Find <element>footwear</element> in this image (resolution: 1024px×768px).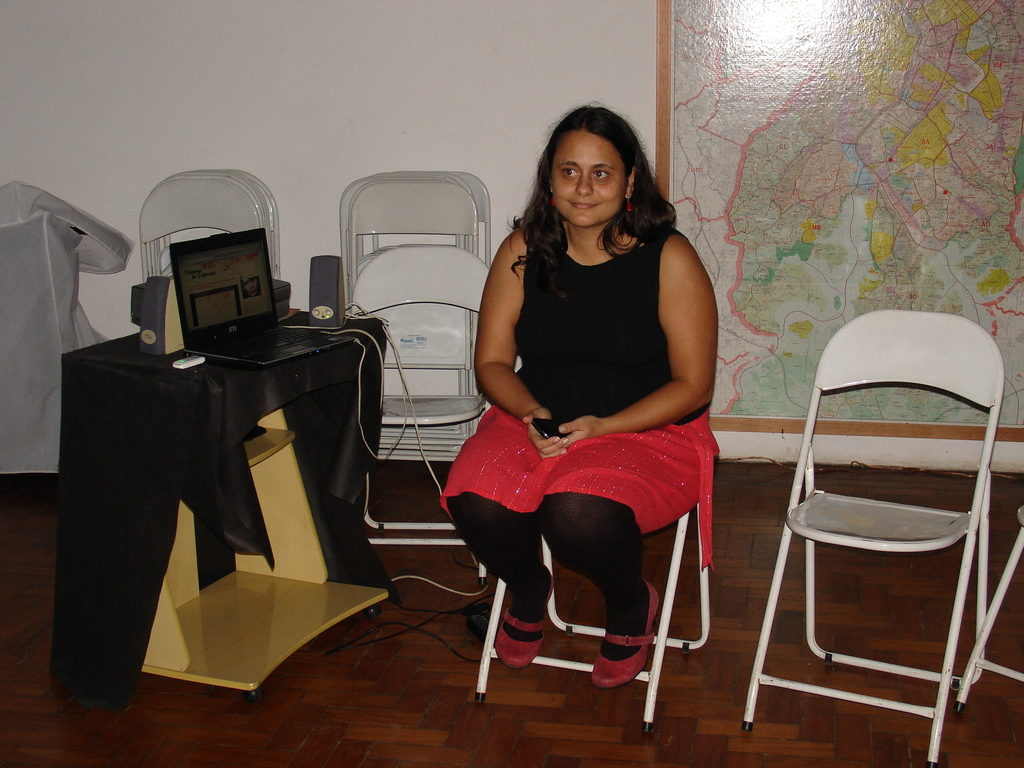
detection(588, 573, 661, 691).
